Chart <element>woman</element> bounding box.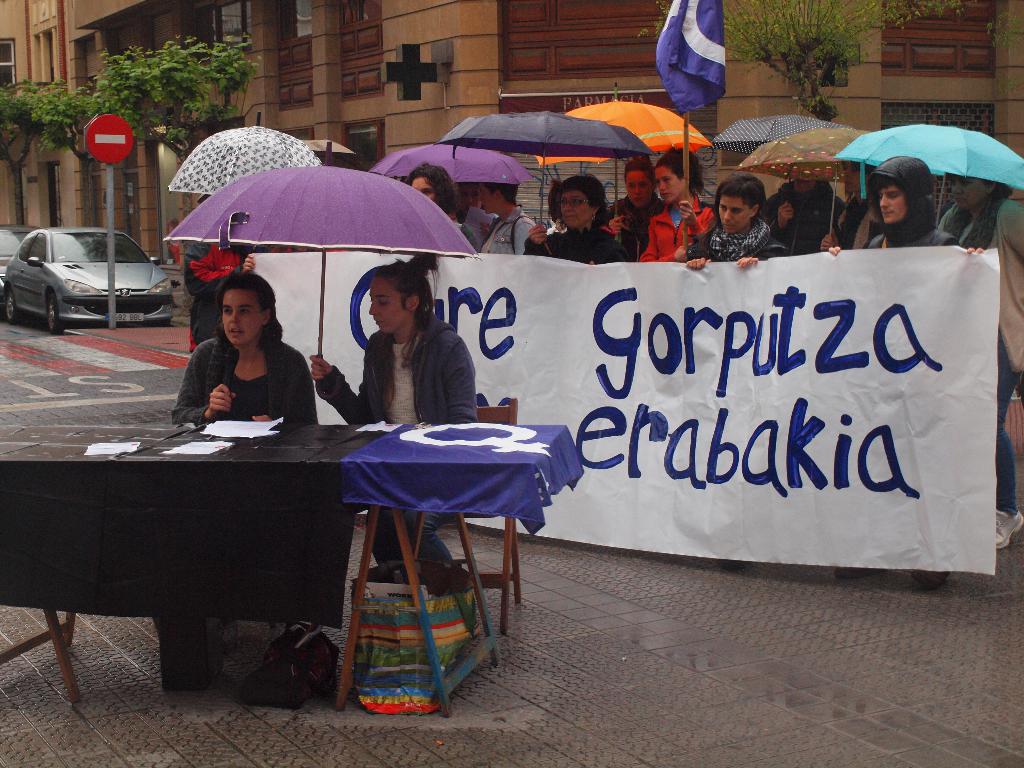
Charted: select_region(637, 147, 717, 263).
